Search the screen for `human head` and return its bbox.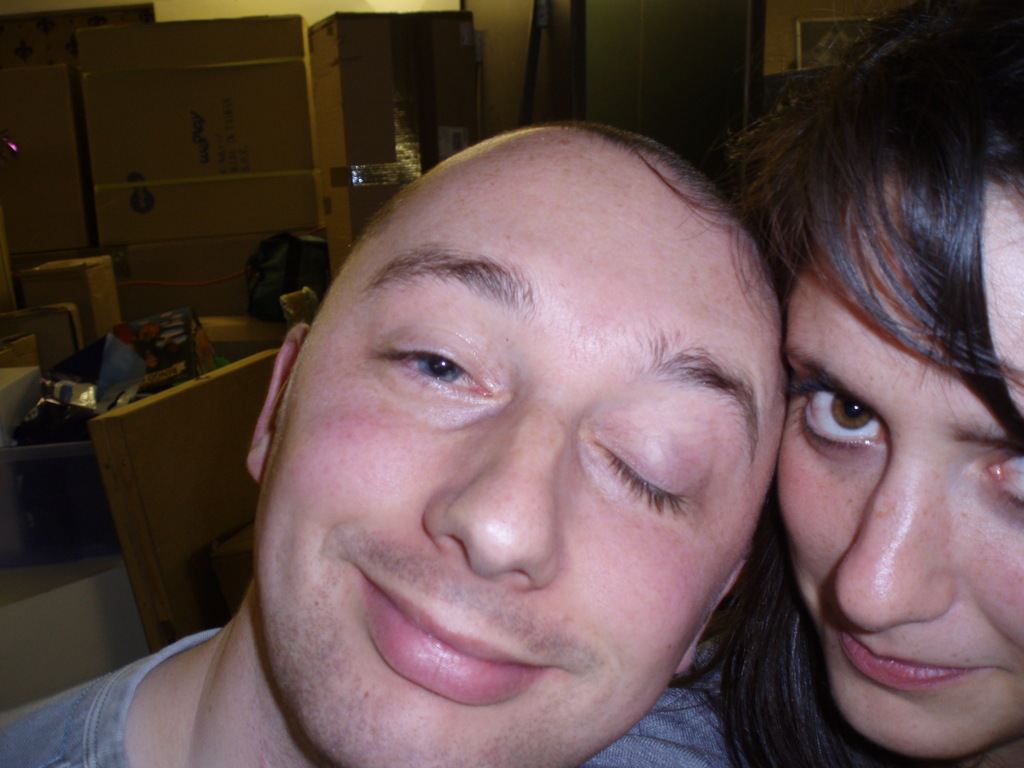
Found: (left=718, top=0, right=1023, bottom=765).
